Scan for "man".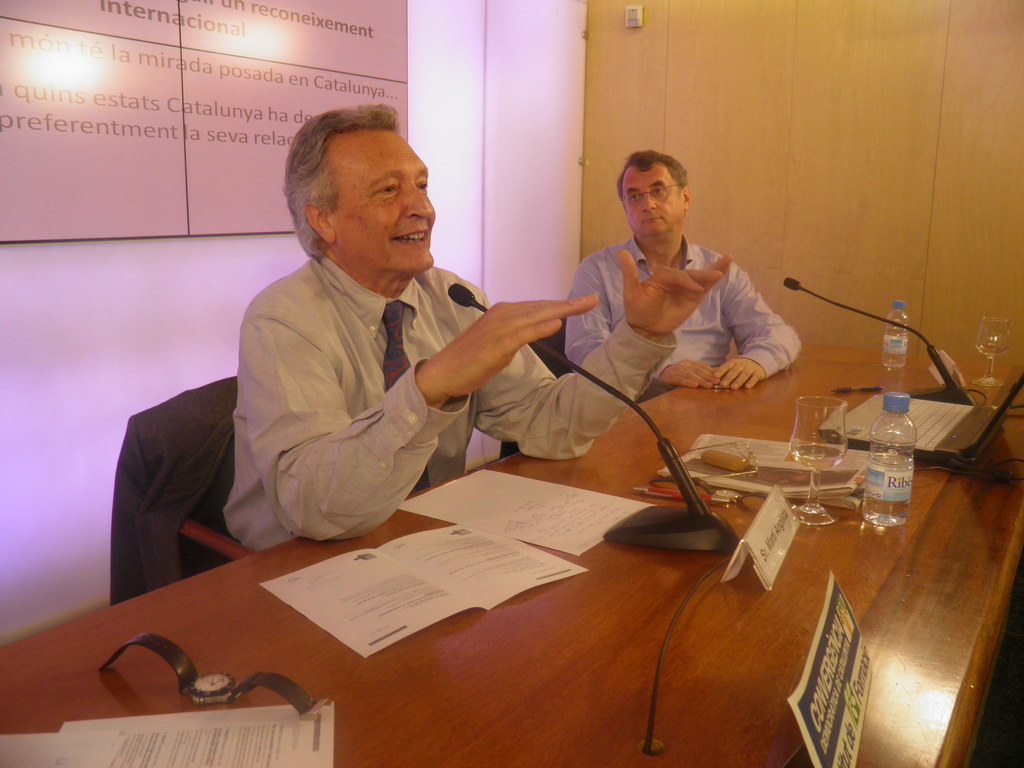
Scan result: box=[566, 148, 799, 385].
